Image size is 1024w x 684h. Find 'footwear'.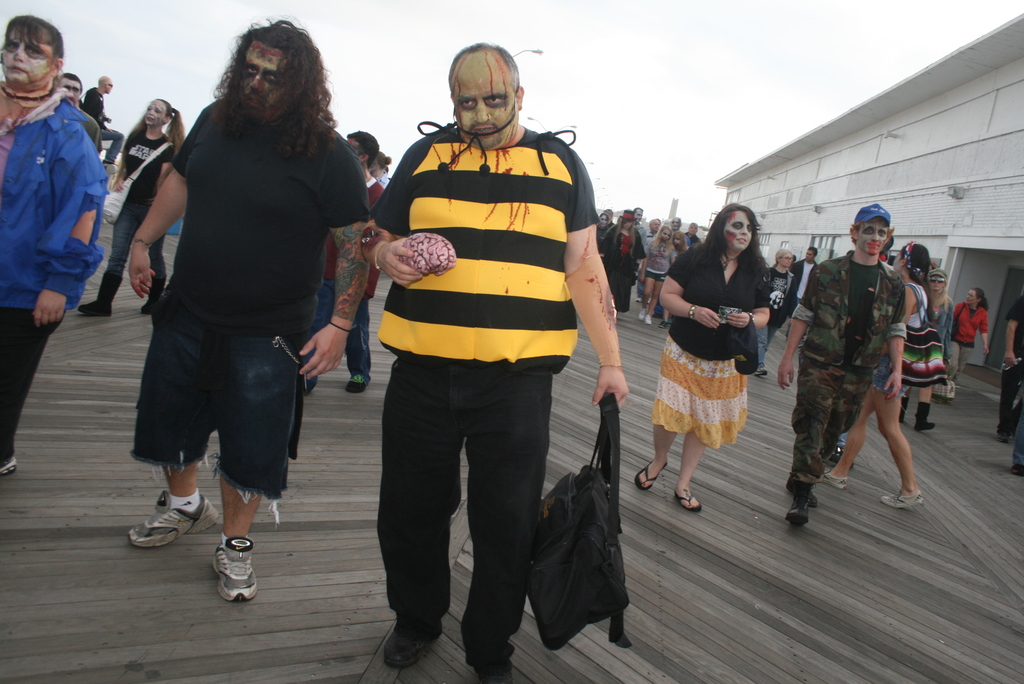
box(214, 533, 264, 601).
